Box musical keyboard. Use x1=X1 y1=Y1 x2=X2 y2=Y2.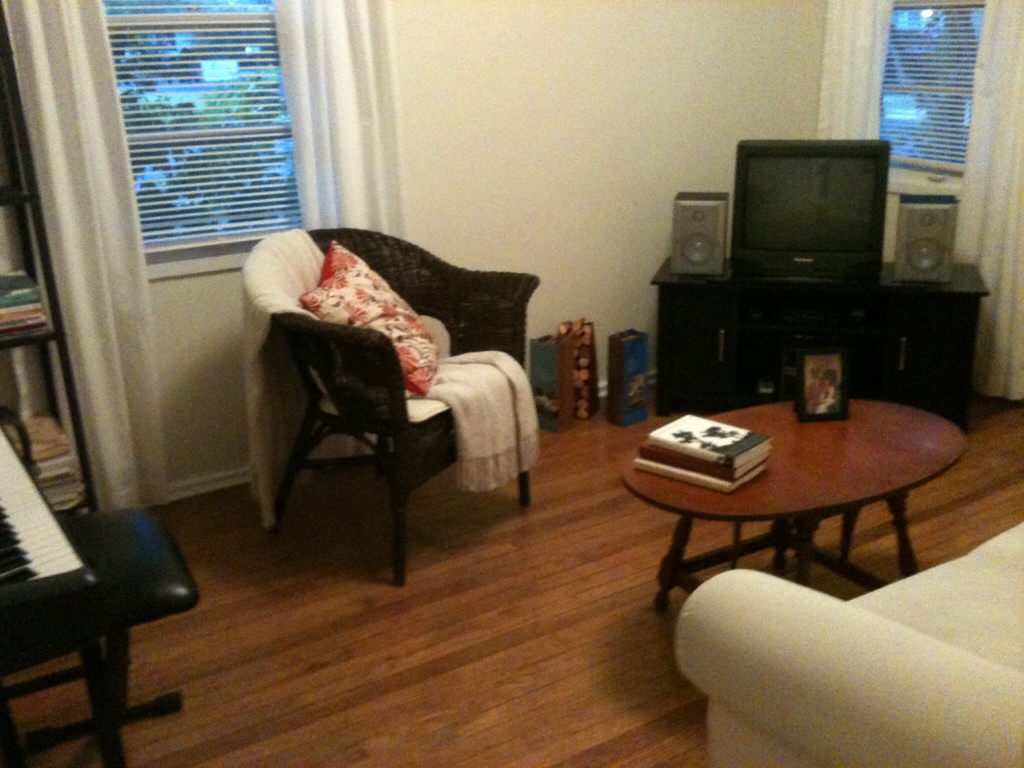
x1=0 y1=406 x2=106 y2=623.
